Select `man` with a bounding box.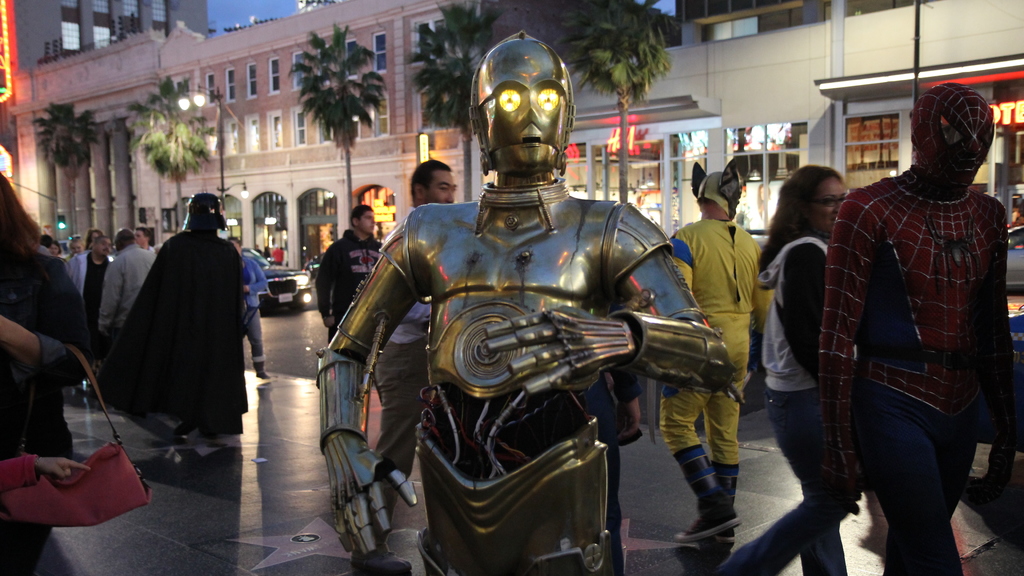
88 225 162 353.
